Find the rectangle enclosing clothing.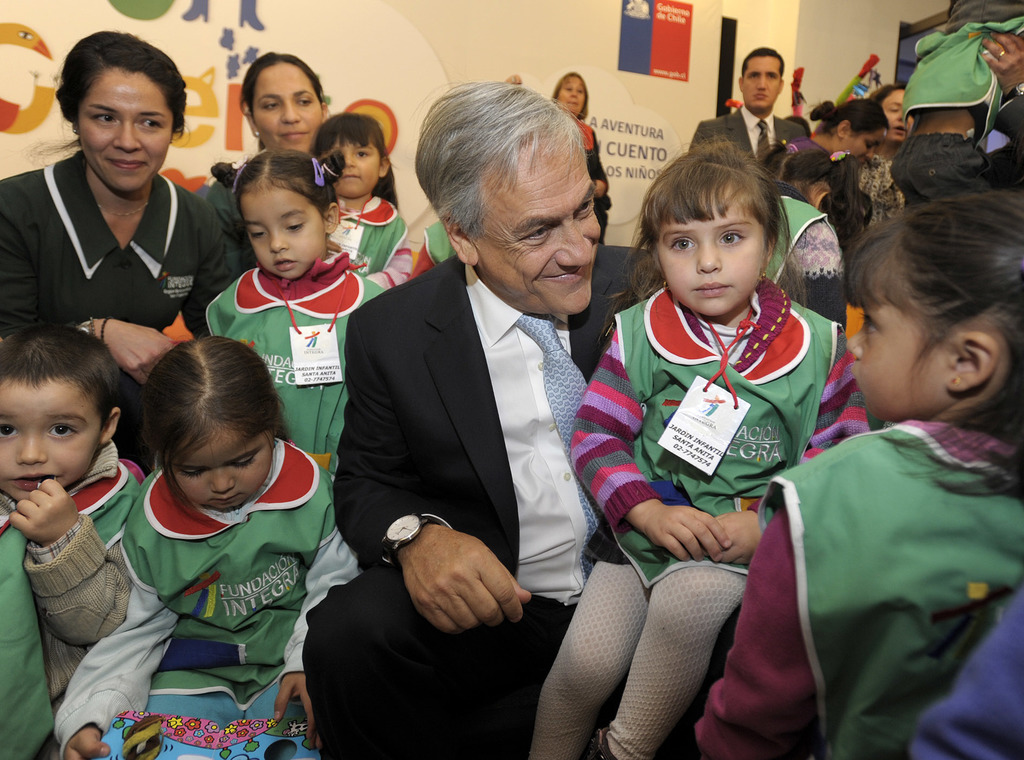
[x1=200, y1=260, x2=390, y2=470].
